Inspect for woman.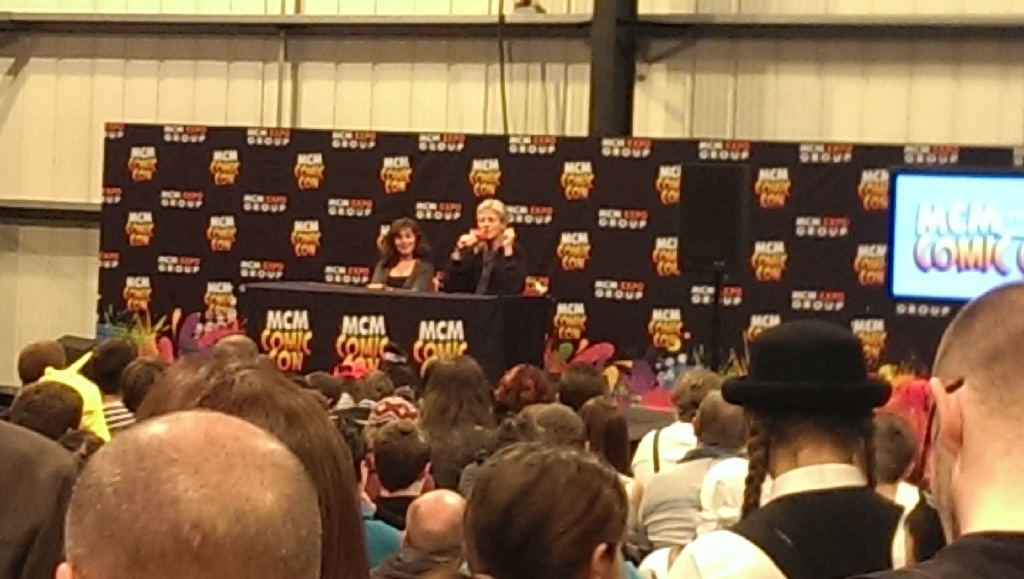
Inspection: (362, 217, 424, 294).
